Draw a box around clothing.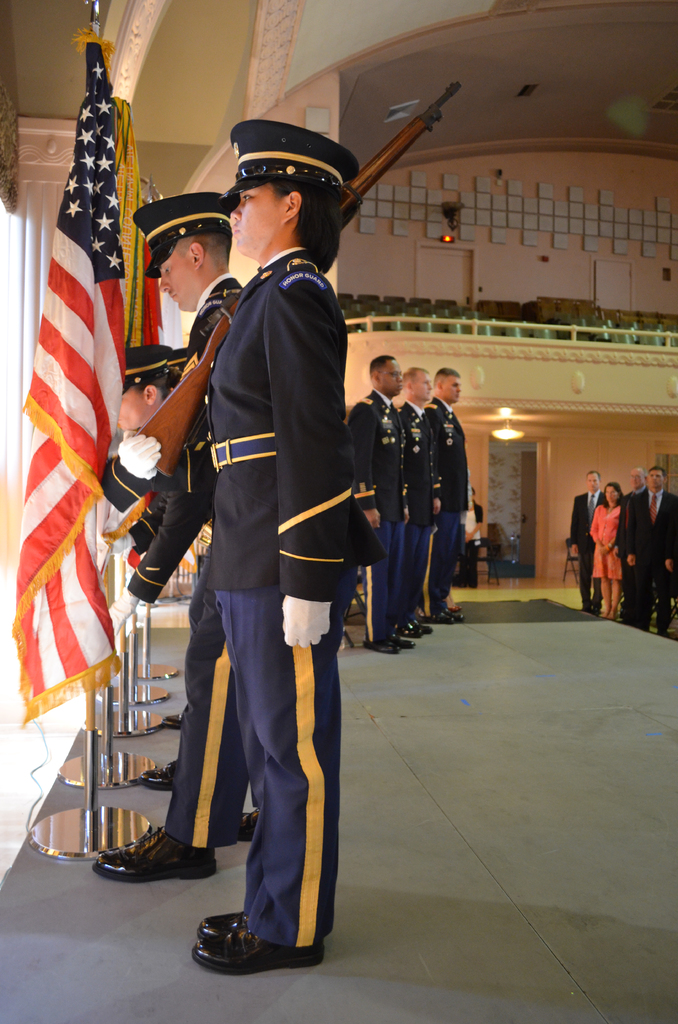
x1=395, y1=399, x2=433, y2=620.
